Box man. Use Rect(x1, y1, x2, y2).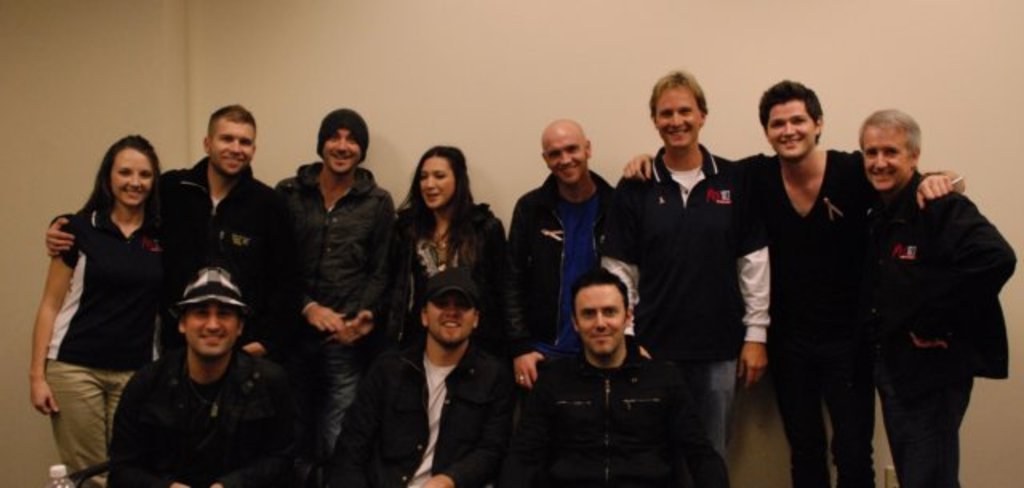
Rect(509, 117, 630, 280).
